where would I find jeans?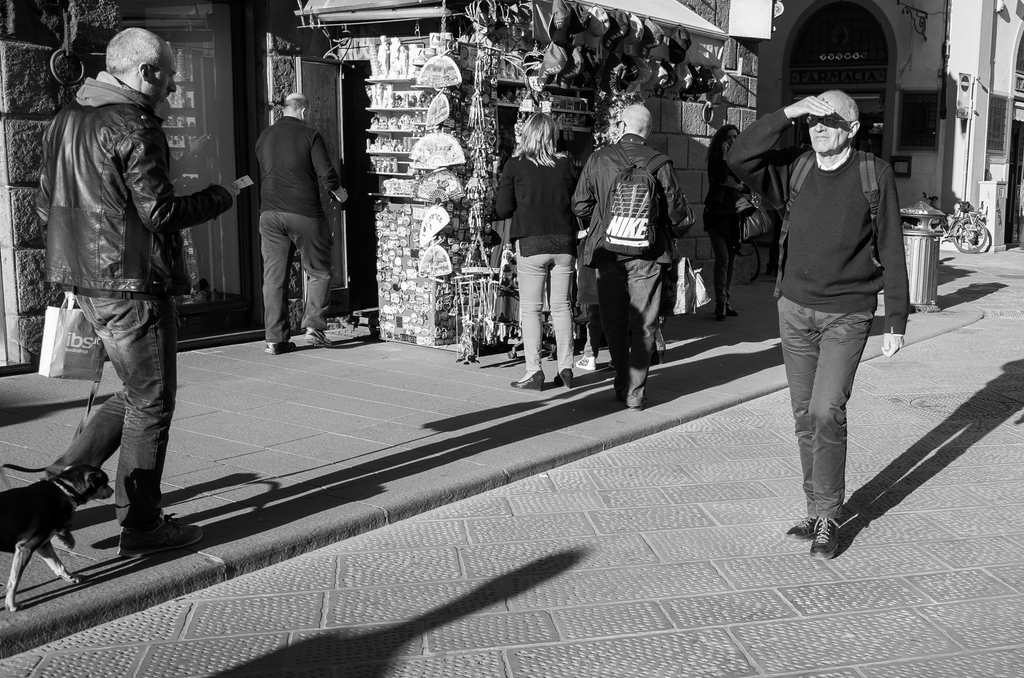
At locate(516, 239, 569, 369).
